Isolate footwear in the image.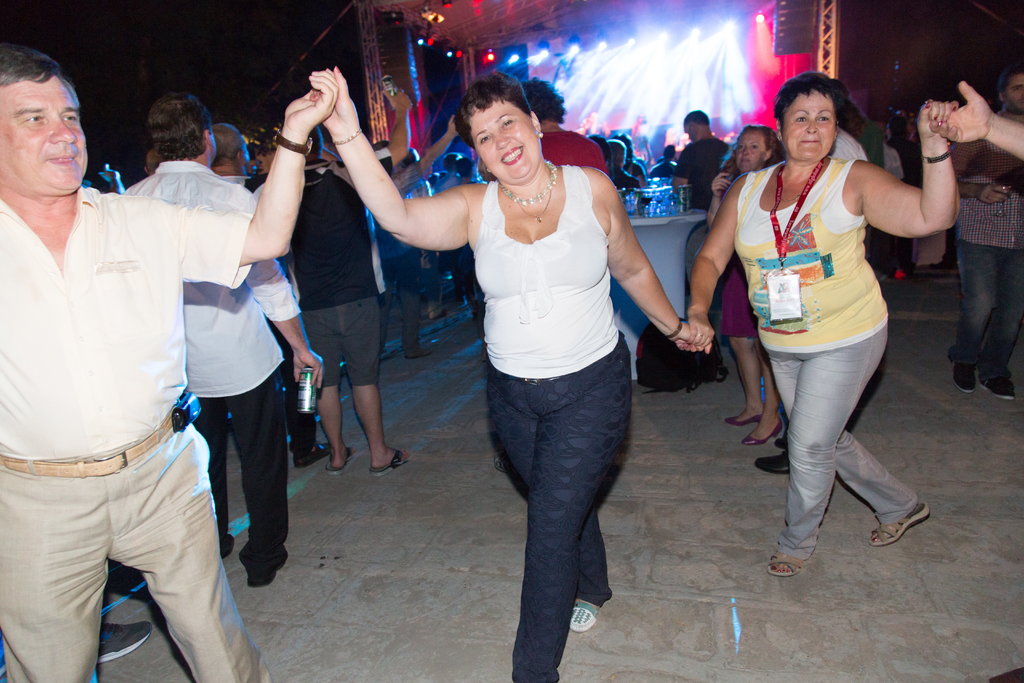
Isolated region: detection(572, 603, 599, 633).
